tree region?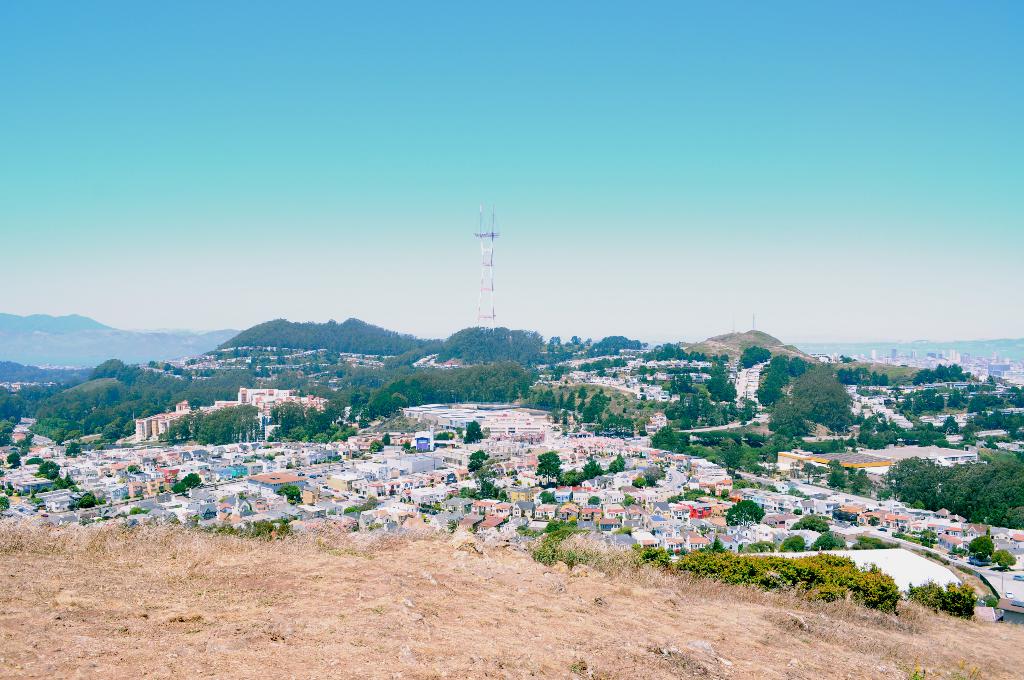
region(12, 433, 35, 460)
